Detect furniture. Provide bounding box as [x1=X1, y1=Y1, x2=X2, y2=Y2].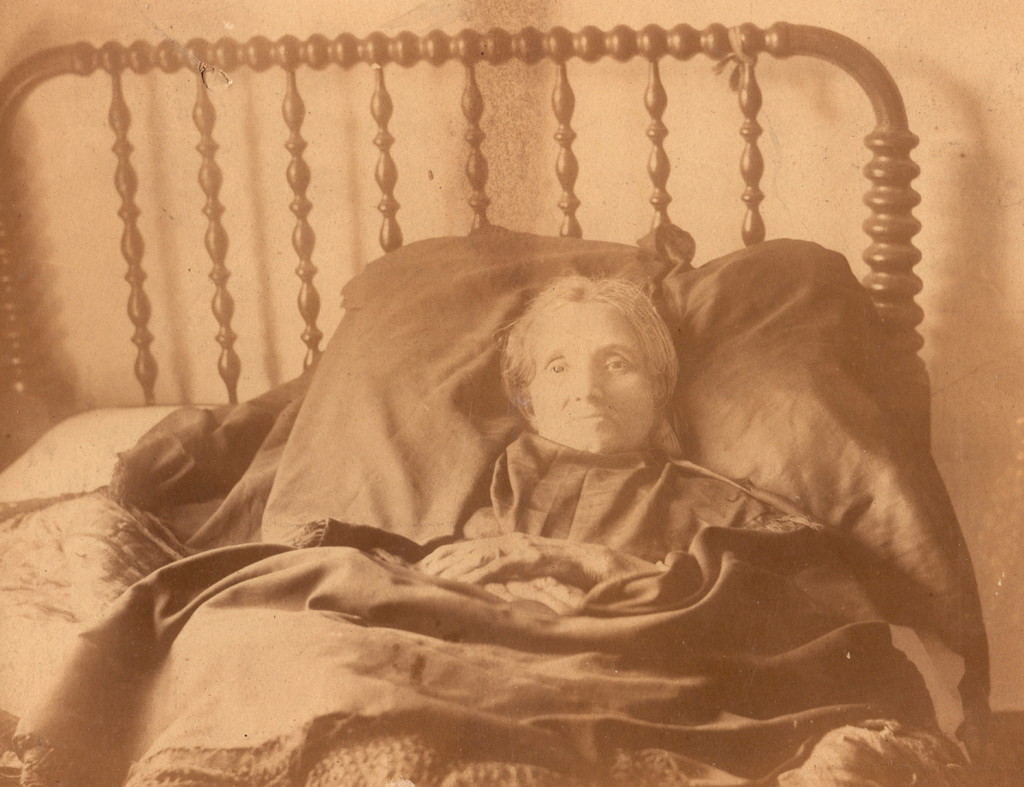
[x1=0, y1=20, x2=934, y2=786].
